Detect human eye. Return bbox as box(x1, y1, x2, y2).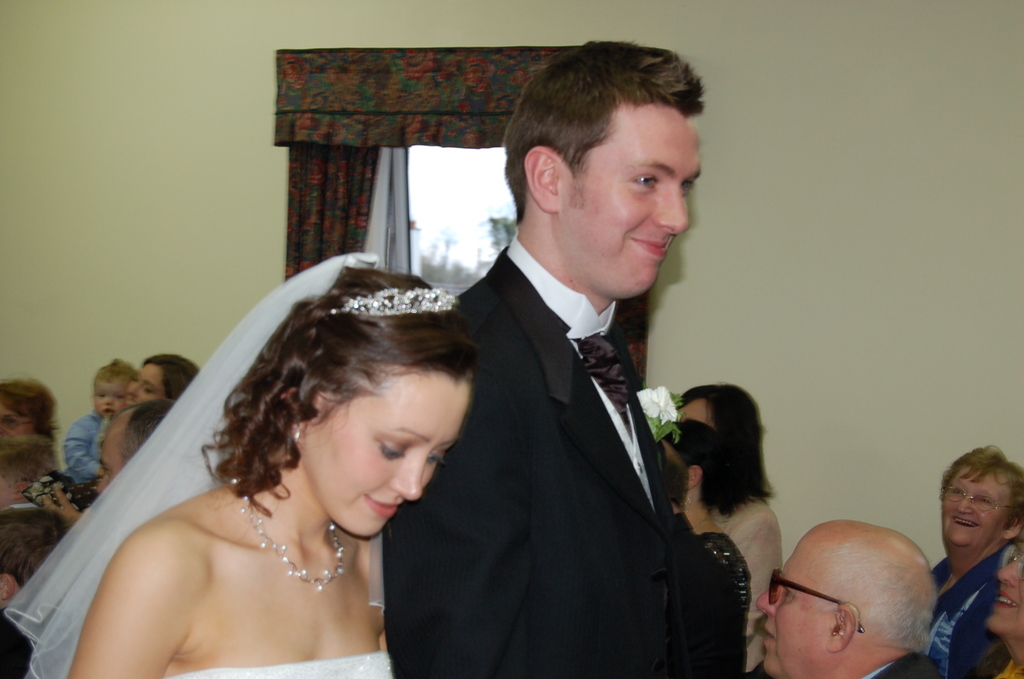
box(682, 176, 694, 192).
